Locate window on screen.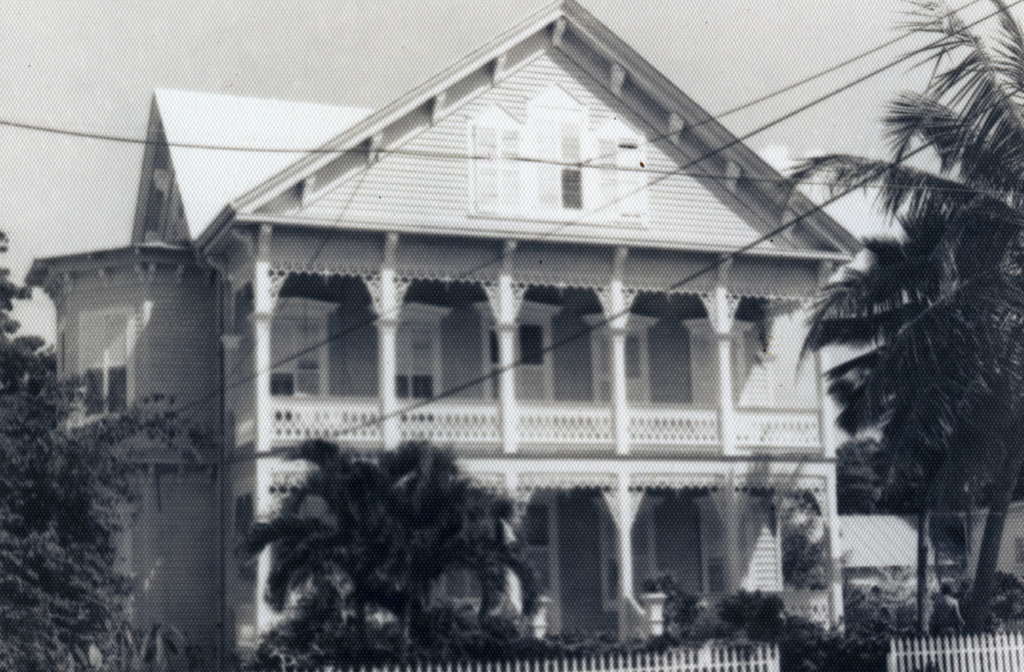
On screen at [394,304,450,400].
